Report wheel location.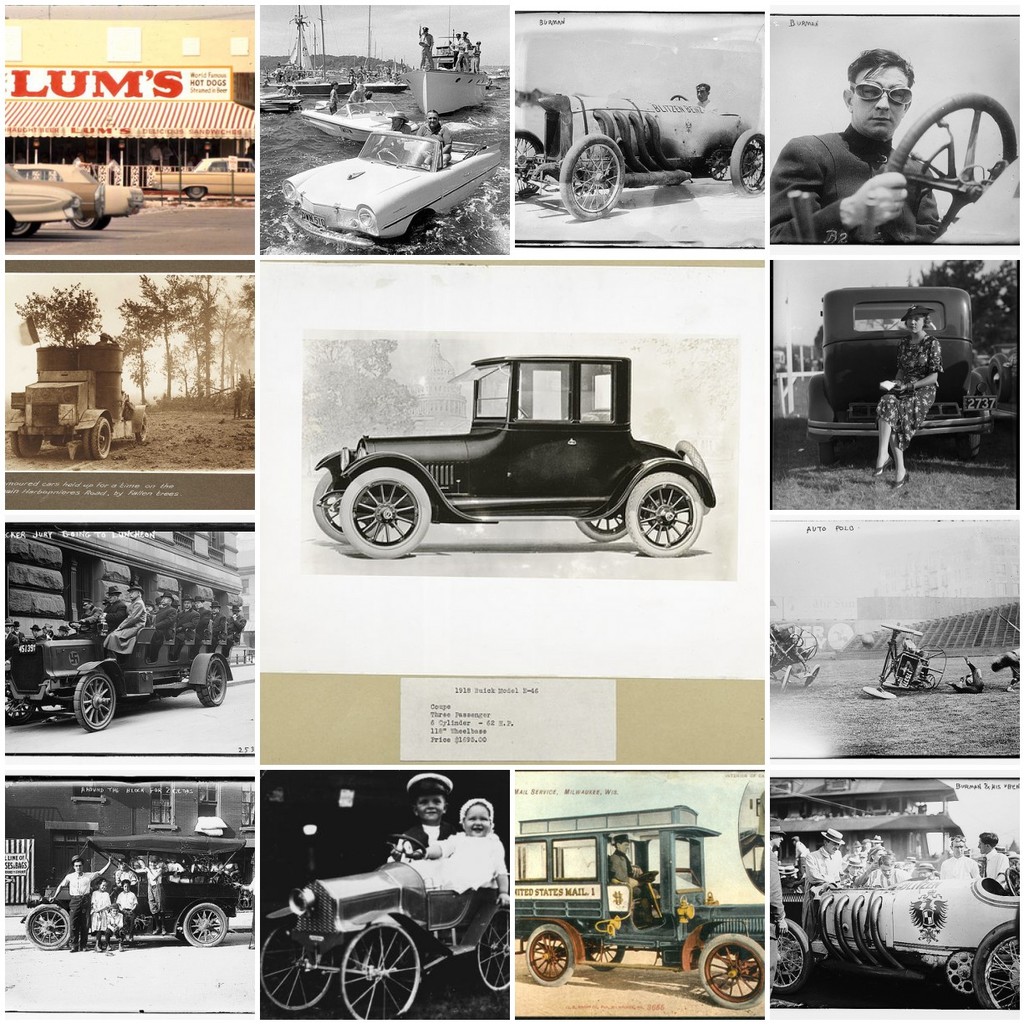
Report: BBox(574, 516, 625, 549).
